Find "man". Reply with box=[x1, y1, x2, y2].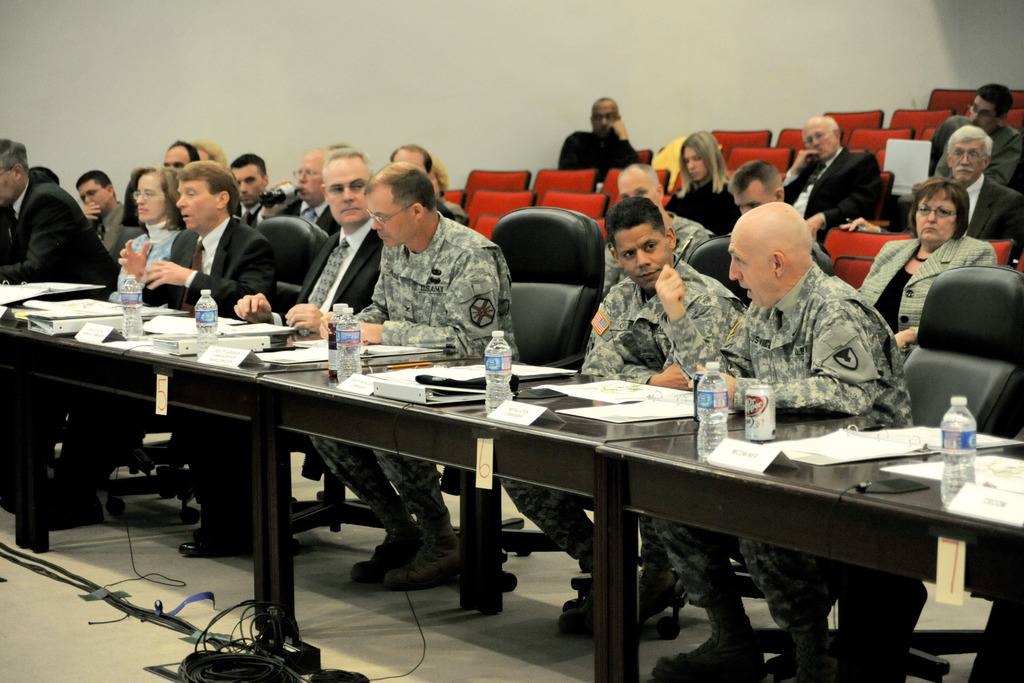
box=[651, 203, 911, 682].
